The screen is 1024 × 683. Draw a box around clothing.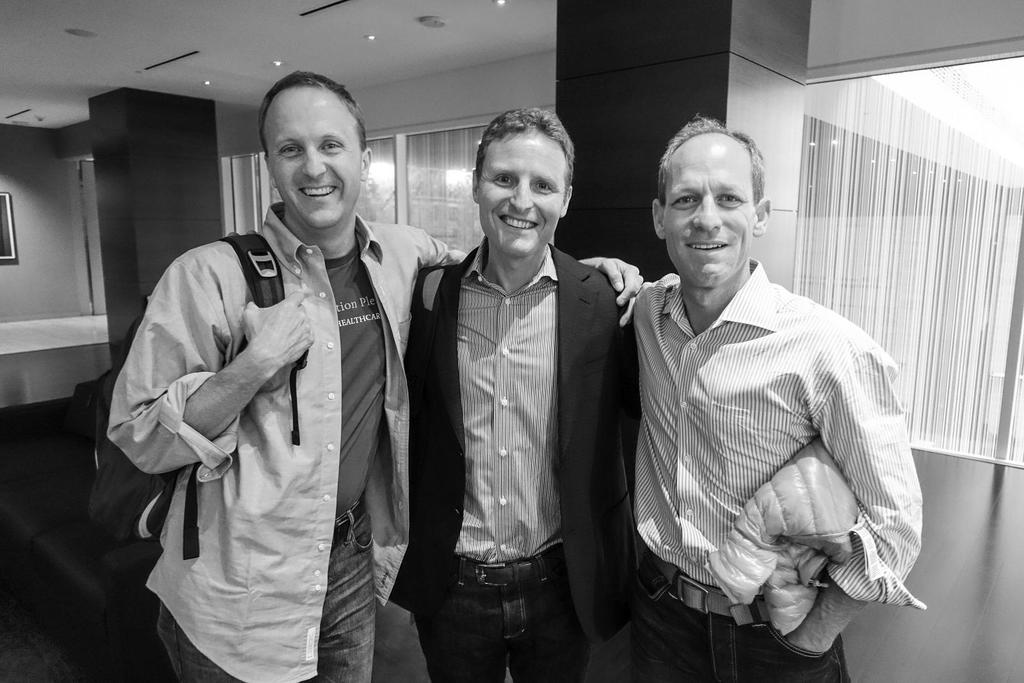
l=102, t=193, r=477, b=682.
